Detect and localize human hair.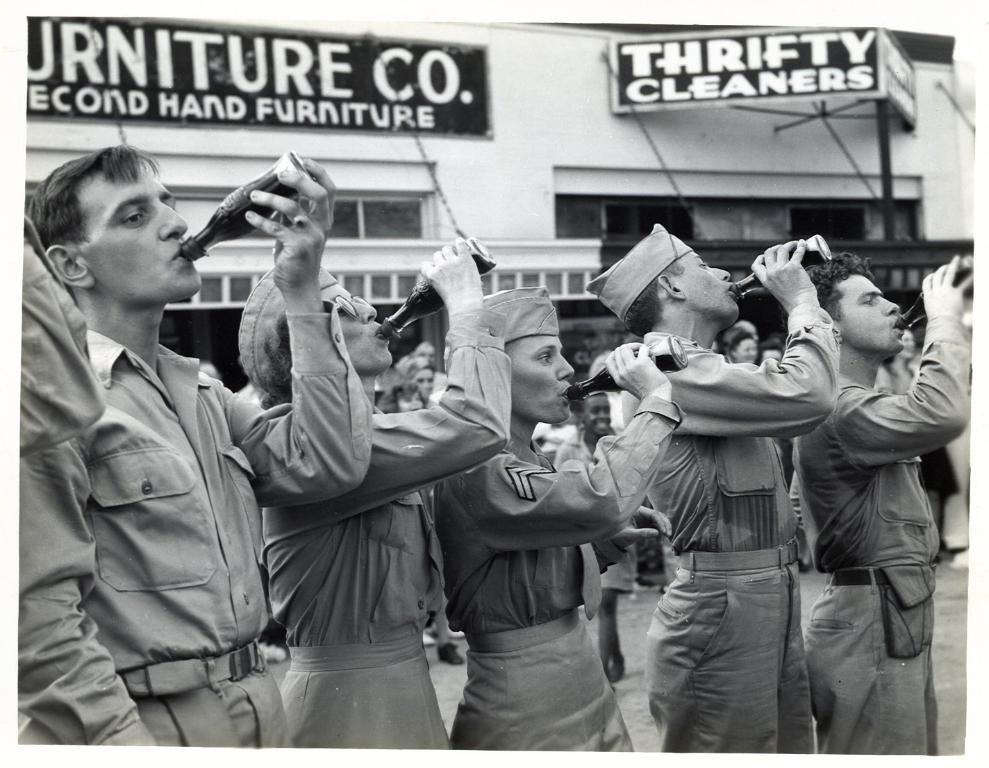
Localized at 504 337 524 360.
